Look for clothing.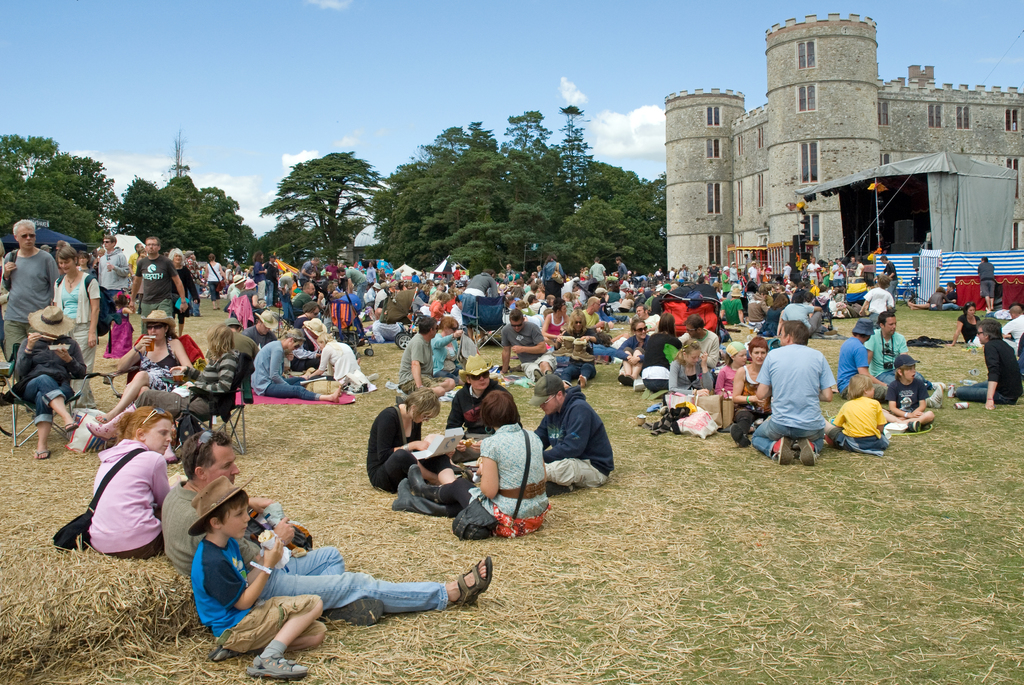
Found: bbox=(135, 345, 241, 421).
